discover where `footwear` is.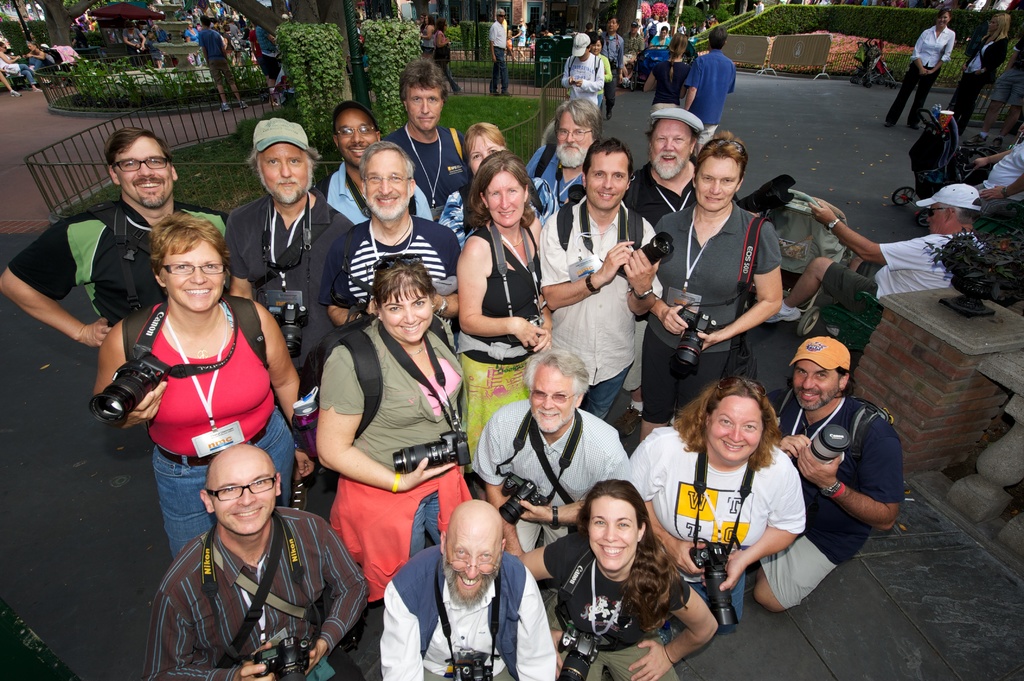
Discovered at {"left": 762, "top": 305, "right": 799, "bottom": 324}.
